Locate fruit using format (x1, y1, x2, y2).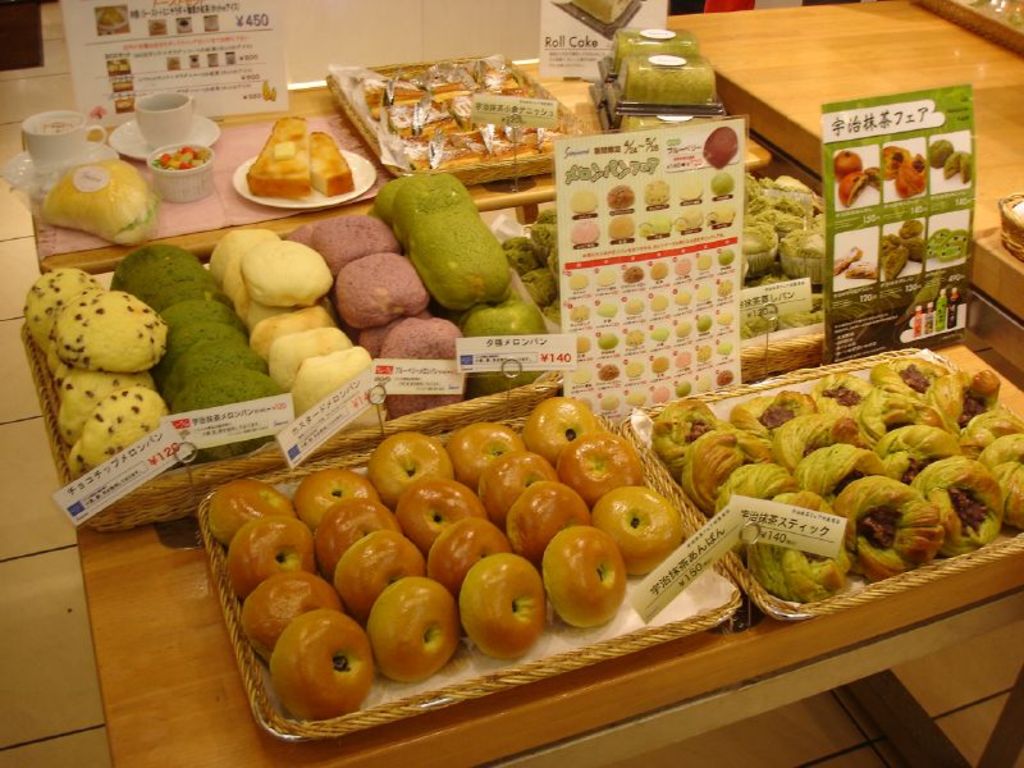
(360, 589, 458, 686).
